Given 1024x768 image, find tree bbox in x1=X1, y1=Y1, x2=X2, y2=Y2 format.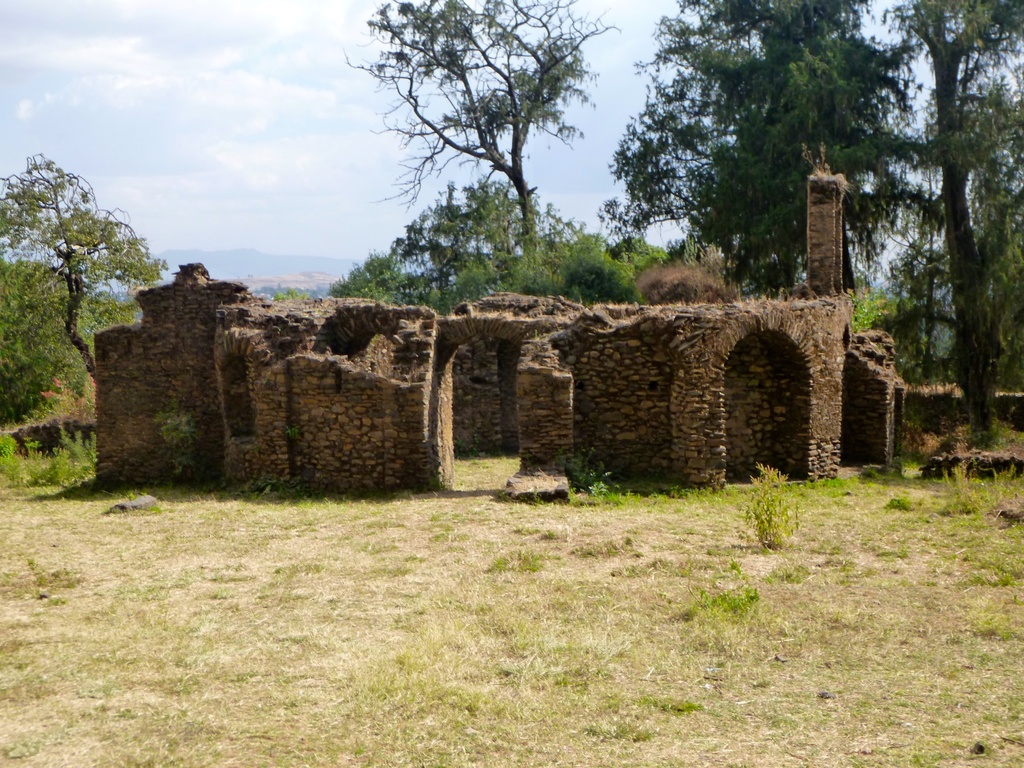
x1=310, y1=0, x2=648, y2=316.
